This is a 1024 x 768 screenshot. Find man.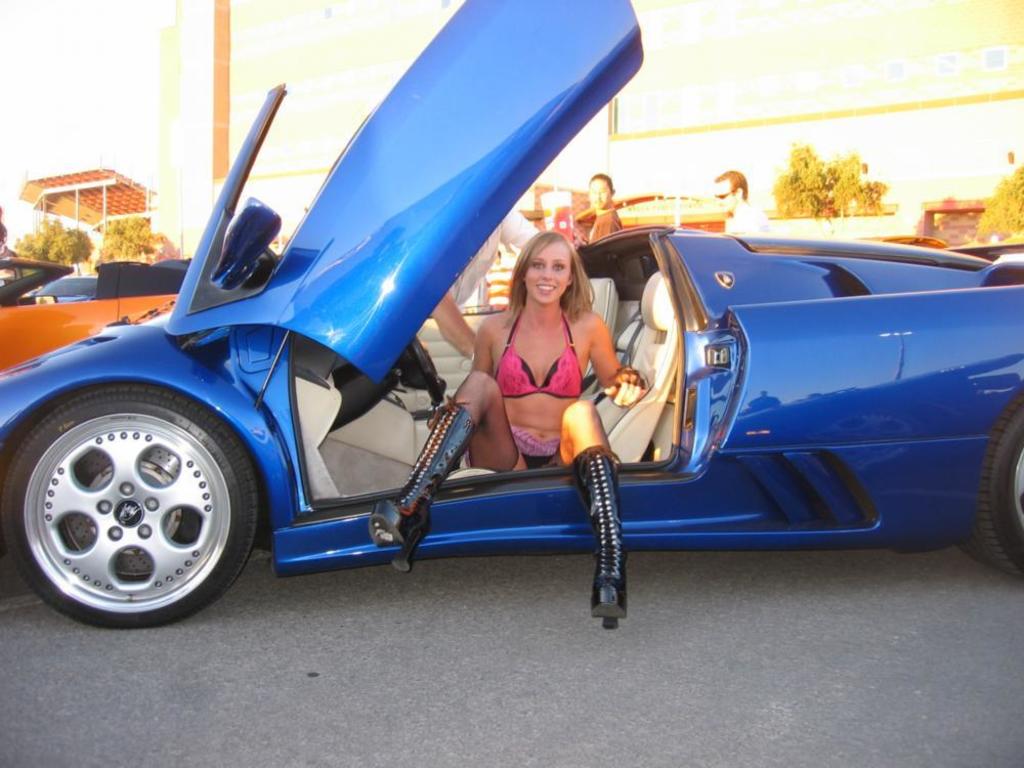
Bounding box: (578,169,620,249).
